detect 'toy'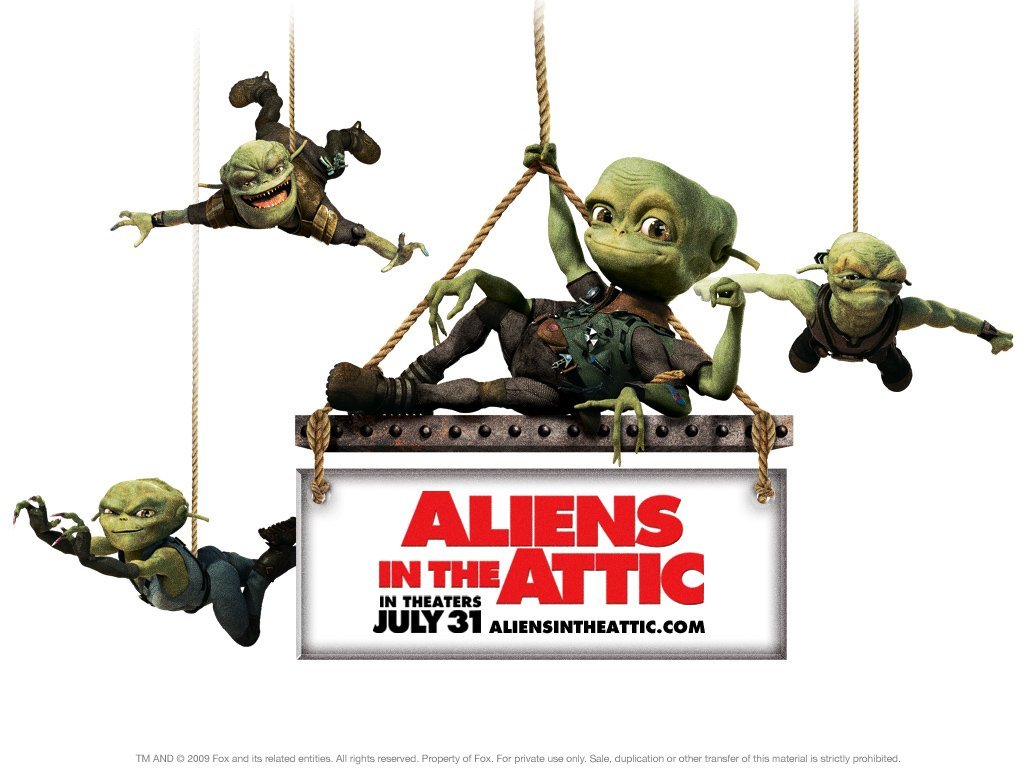
25:470:278:641
